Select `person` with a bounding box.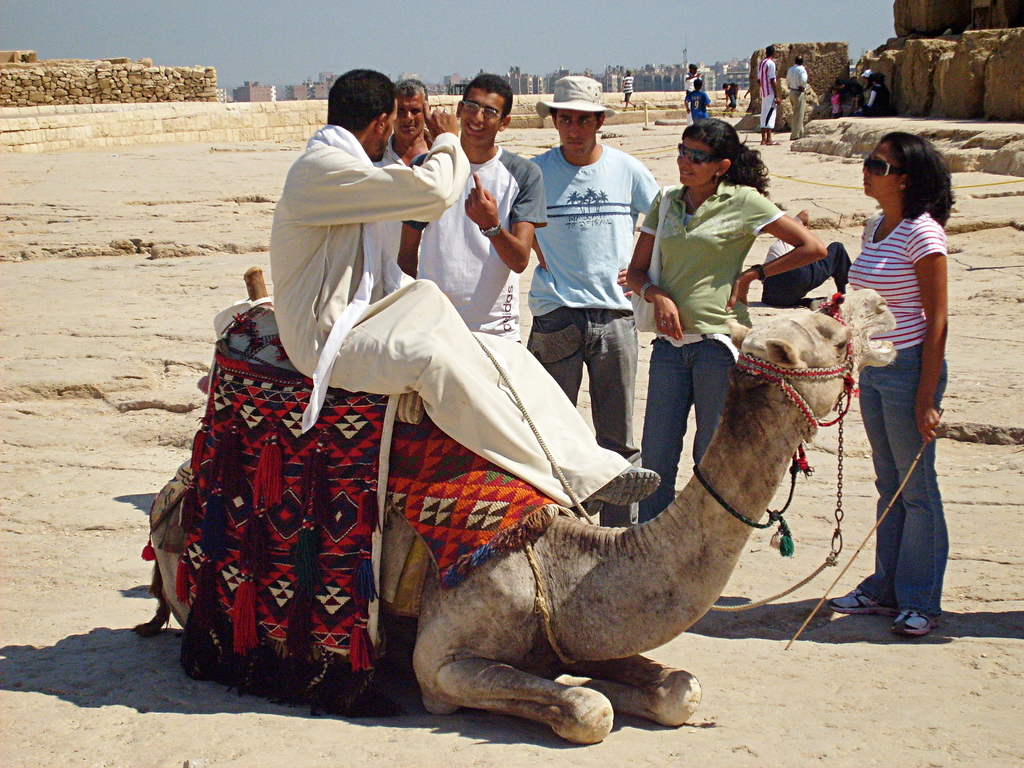
locate(520, 66, 663, 531).
